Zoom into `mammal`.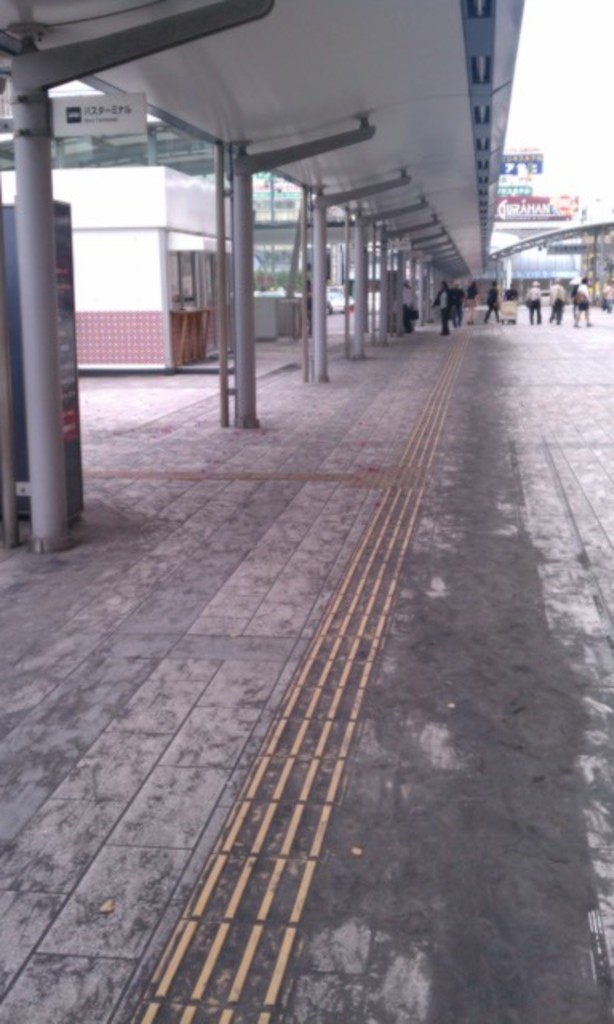
Zoom target: crop(486, 280, 499, 323).
